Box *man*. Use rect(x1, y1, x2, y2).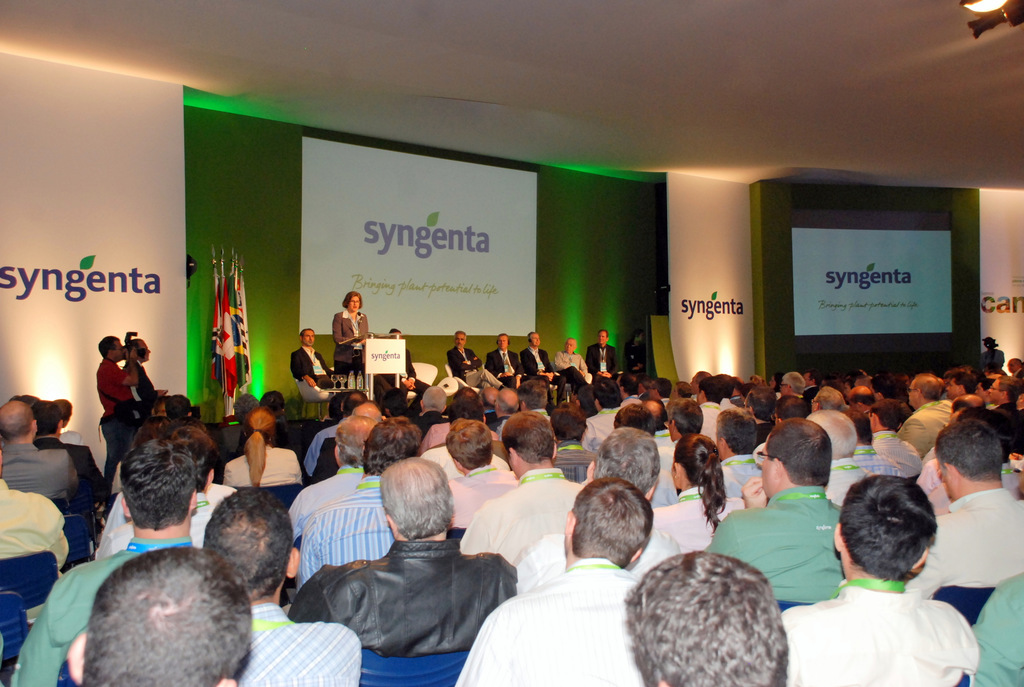
rect(33, 399, 104, 482).
